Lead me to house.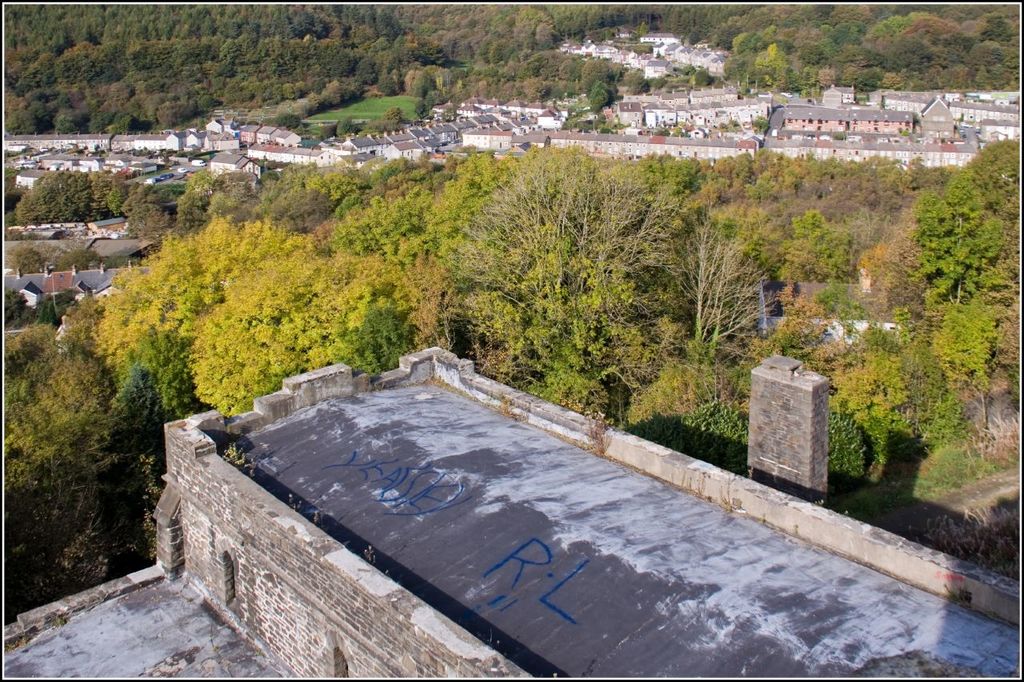
Lead to bbox=[704, 100, 765, 130].
